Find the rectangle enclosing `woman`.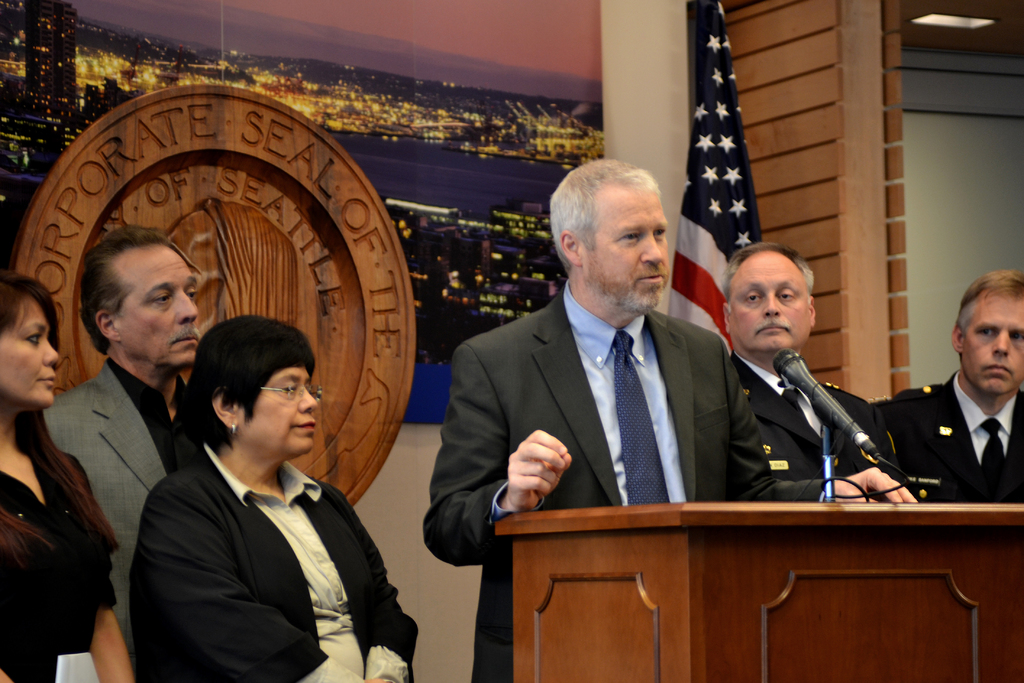
rect(0, 270, 136, 682).
